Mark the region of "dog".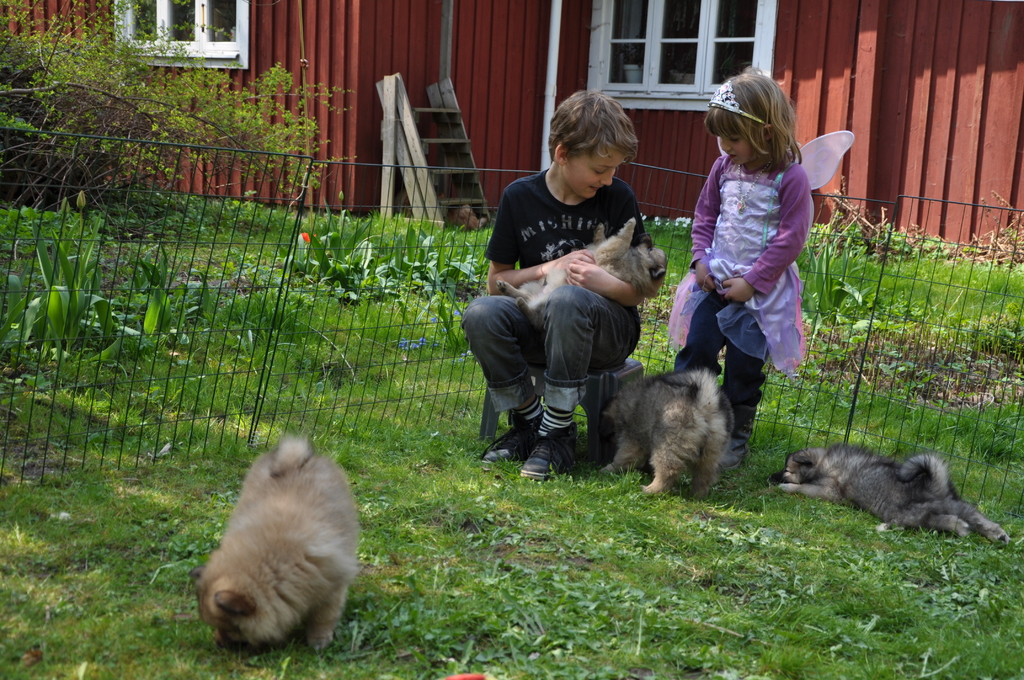
Region: 590 363 729 496.
